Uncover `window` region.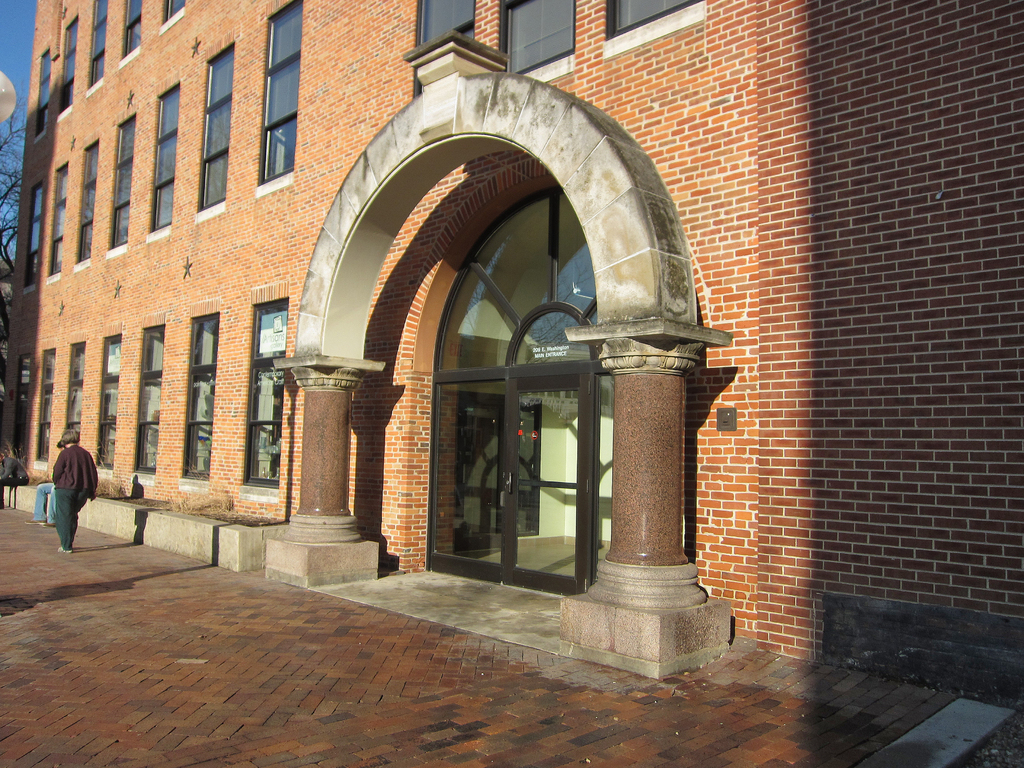
Uncovered: BBox(181, 316, 225, 481).
